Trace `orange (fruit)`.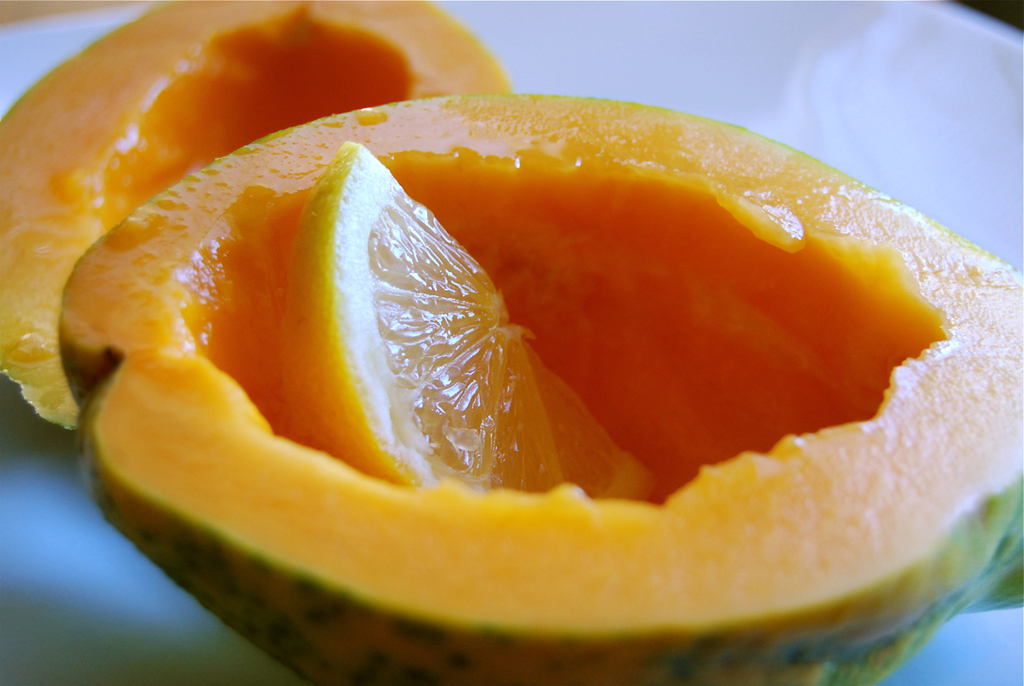
Traced to left=282, top=142, right=653, bottom=503.
